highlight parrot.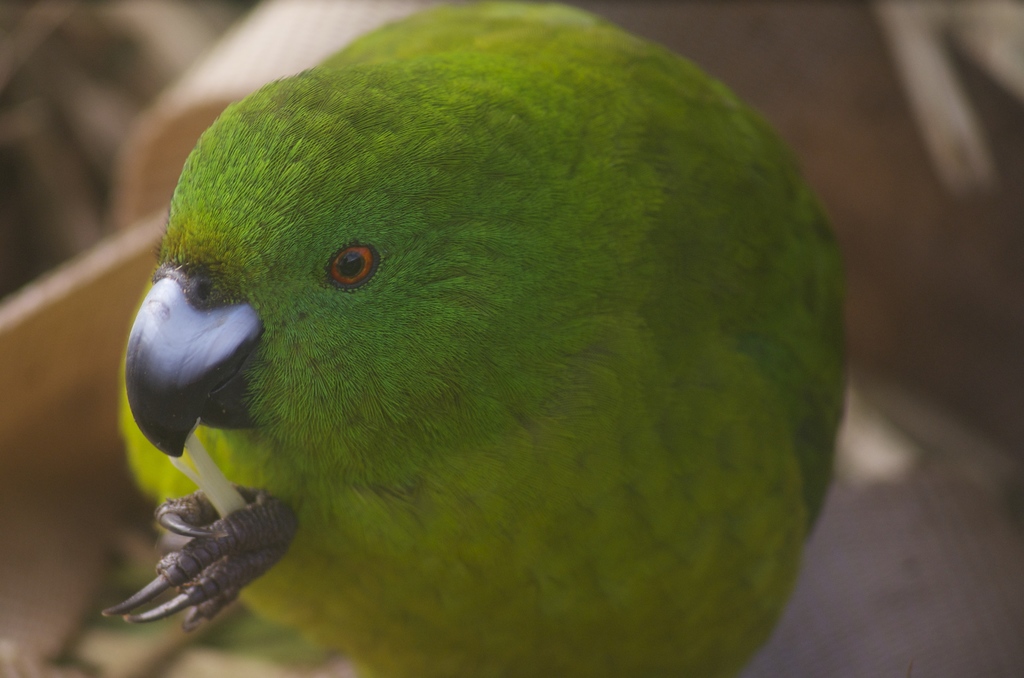
Highlighted region: pyautogui.locateOnScreen(115, 0, 867, 674).
